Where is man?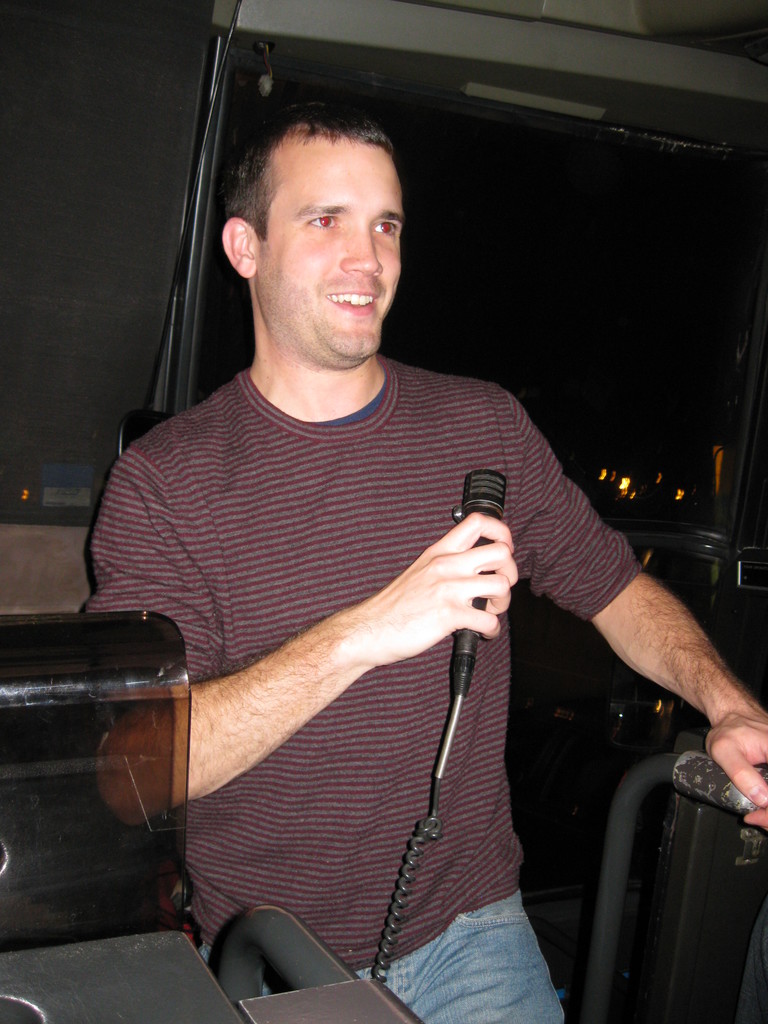
Rect(89, 84, 650, 1012).
